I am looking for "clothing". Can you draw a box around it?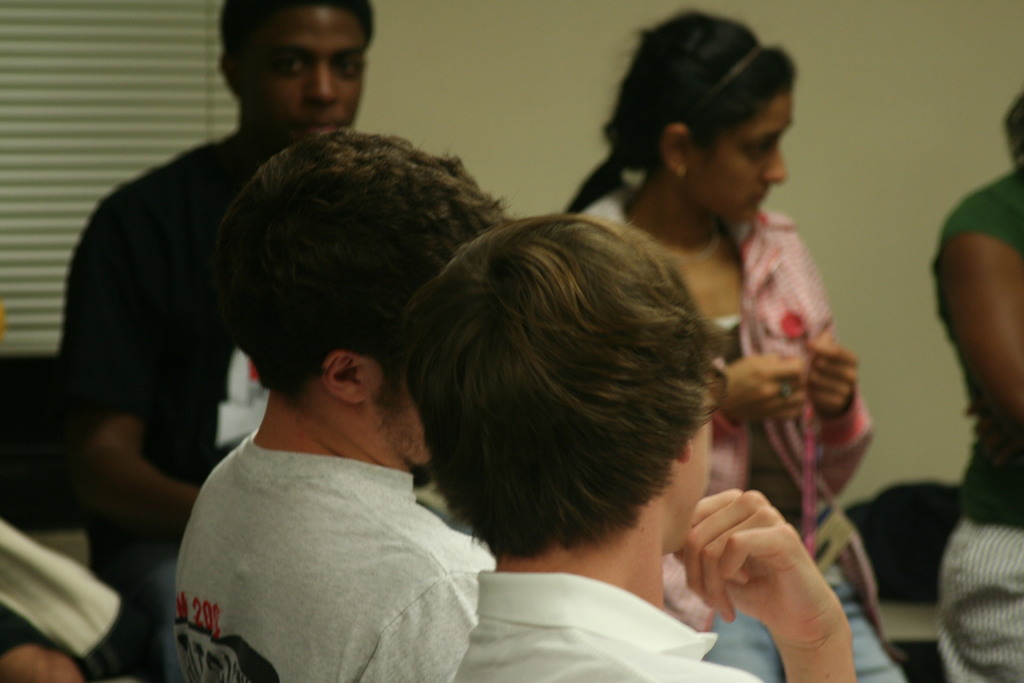
Sure, the bounding box is BBox(172, 417, 508, 682).
